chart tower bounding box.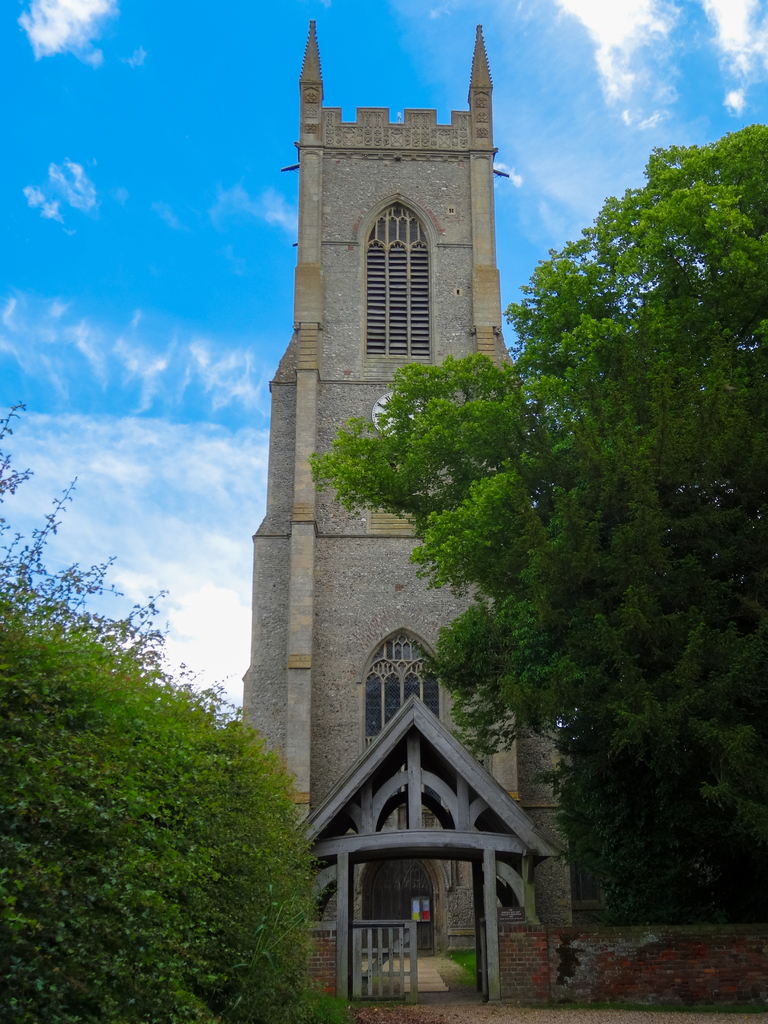
Charted: left=236, top=17, right=575, bottom=1009.
